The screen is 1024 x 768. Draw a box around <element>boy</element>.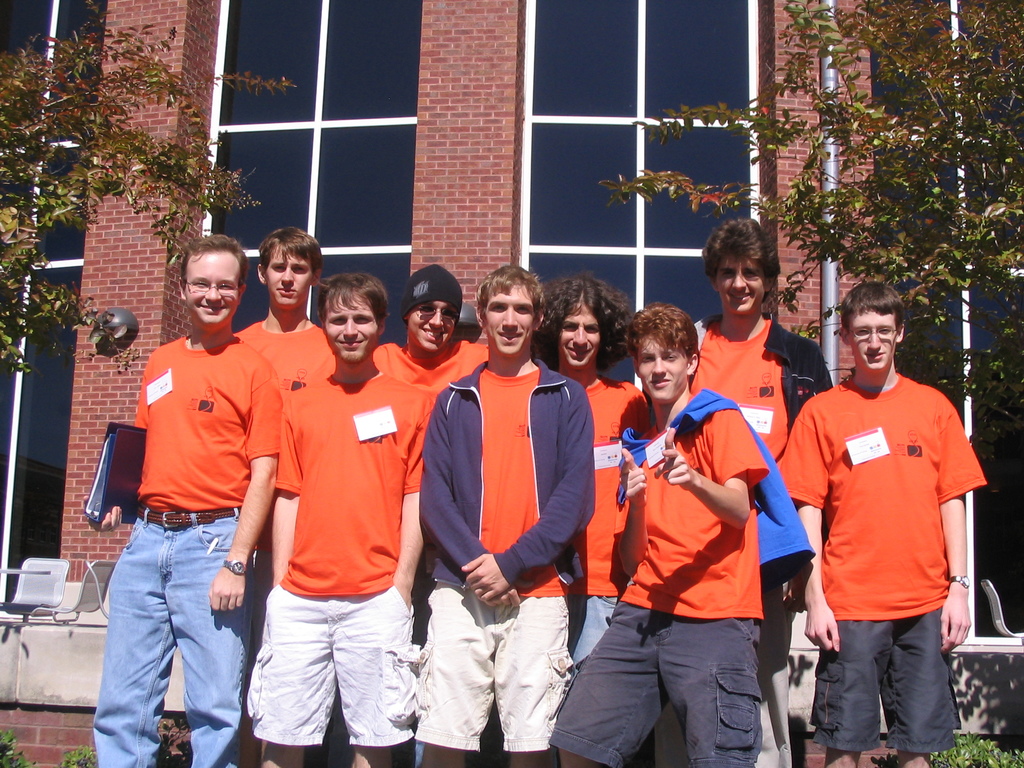
{"left": 527, "top": 273, "right": 650, "bottom": 669}.
